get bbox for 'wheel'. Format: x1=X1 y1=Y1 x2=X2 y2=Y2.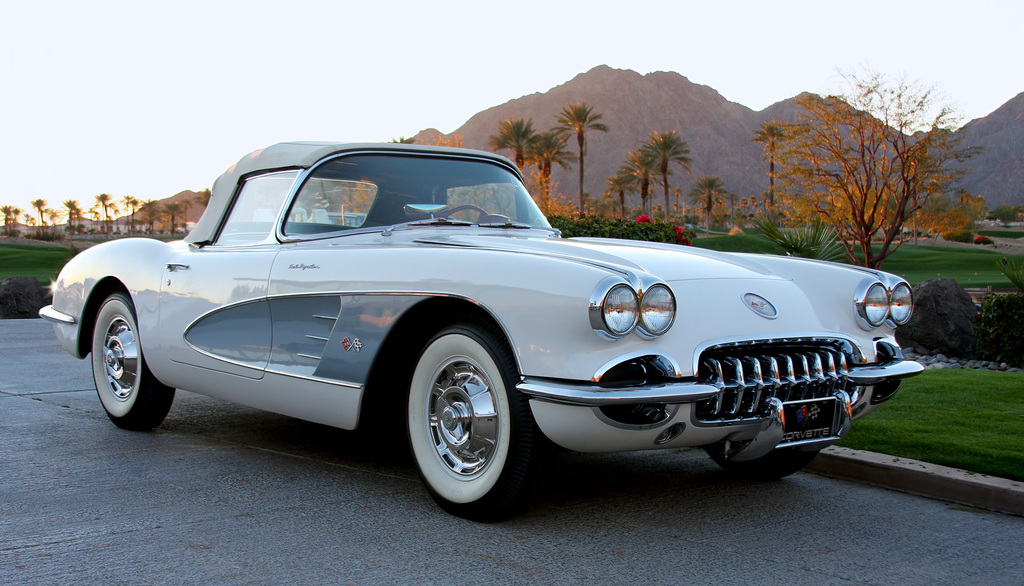
x1=700 y1=430 x2=824 y2=479.
